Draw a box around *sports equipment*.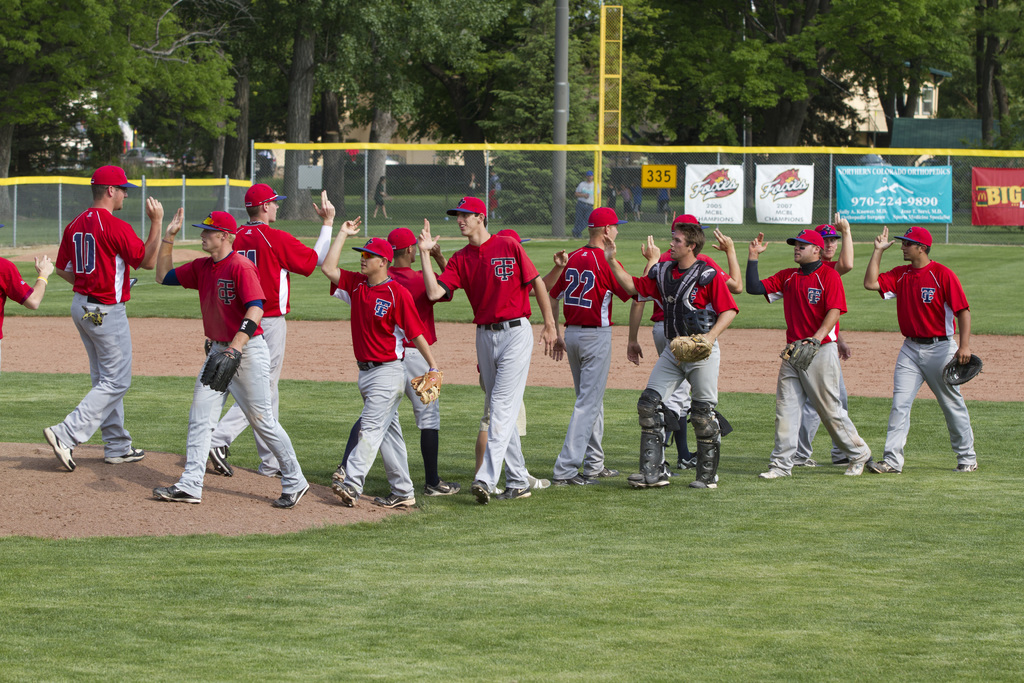
BBox(760, 470, 782, 479).
